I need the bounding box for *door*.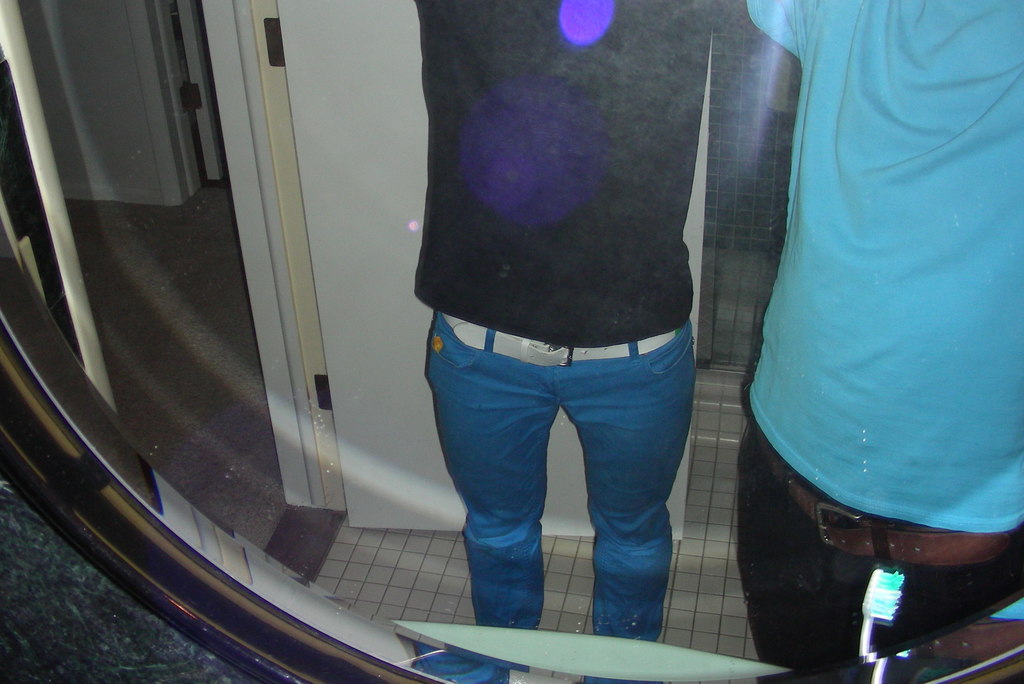
Here it is: select_region(276, 0, 713, 530).
